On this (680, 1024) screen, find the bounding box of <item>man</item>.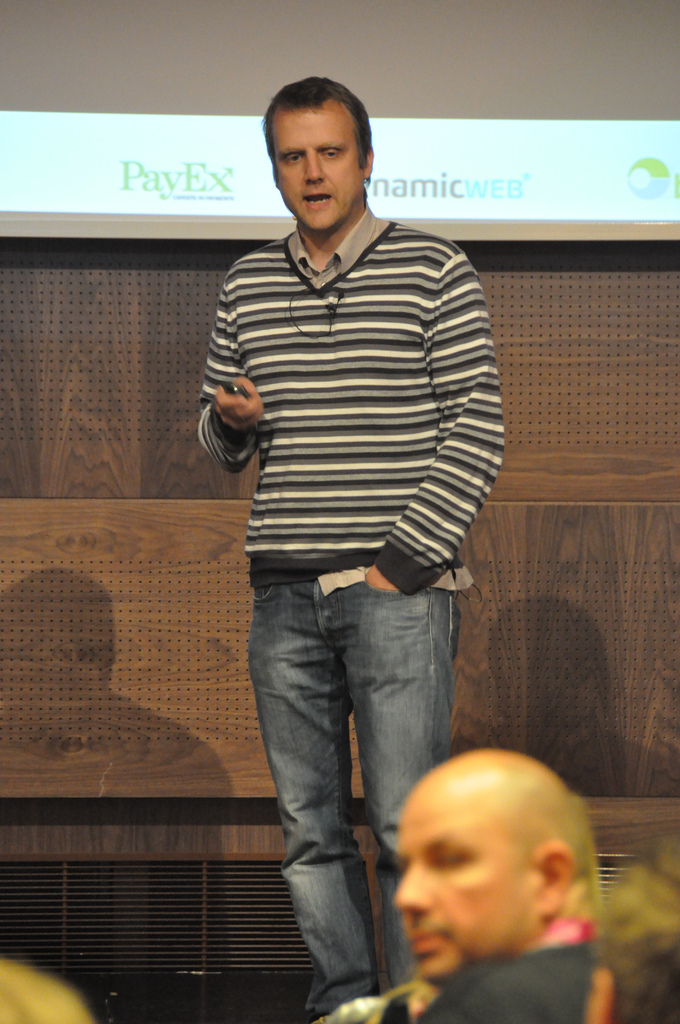
Bounding box: locate(179, 117, 508, 962).
